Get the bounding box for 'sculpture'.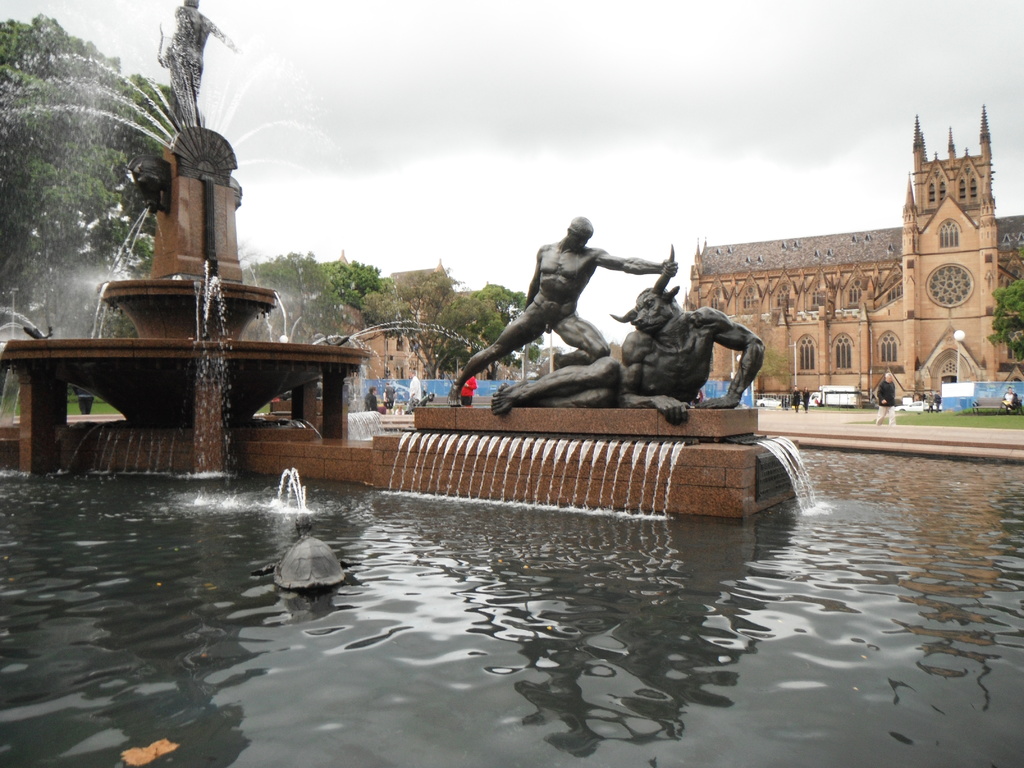
left=495, top=244, right=771, bottom=420.
